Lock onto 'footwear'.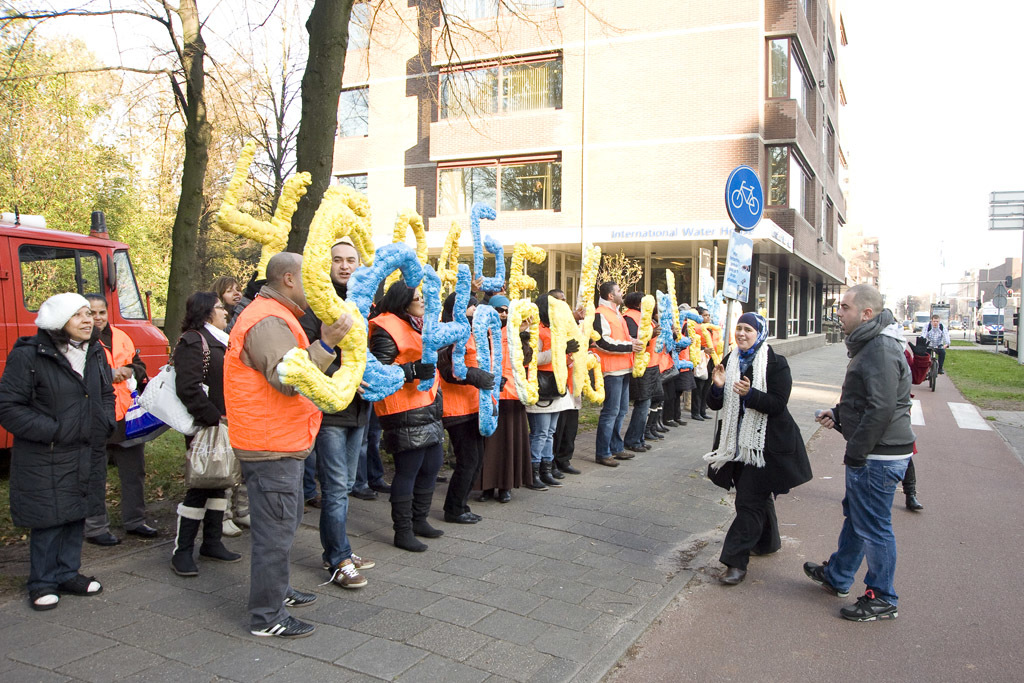
Locked: {"x1": 598, "y1": 452, "x2": 617, "y2": 466}.
